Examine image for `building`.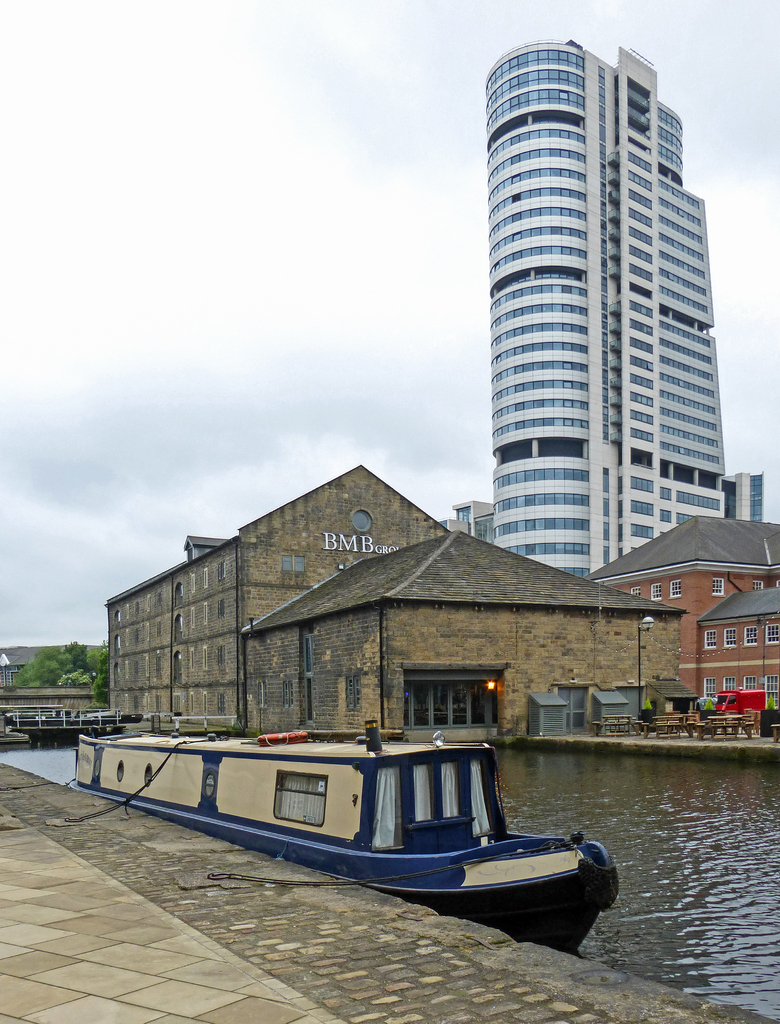
Examination result: box=[589, 521, 779, 706].
